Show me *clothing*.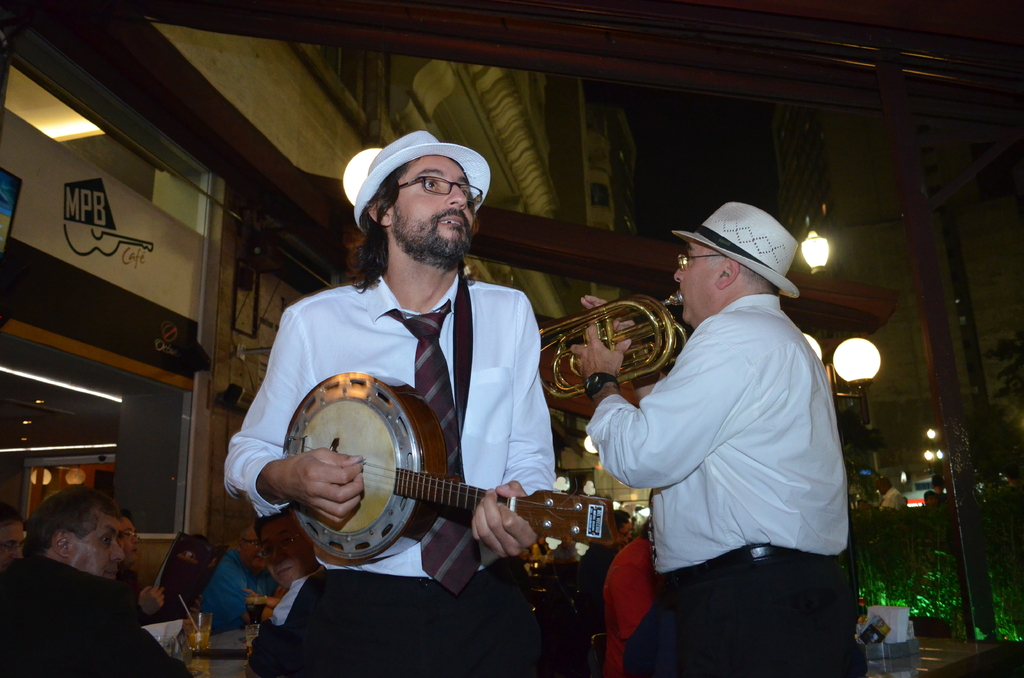
*clothing* is here: detection(583, 296, 854, 677).
